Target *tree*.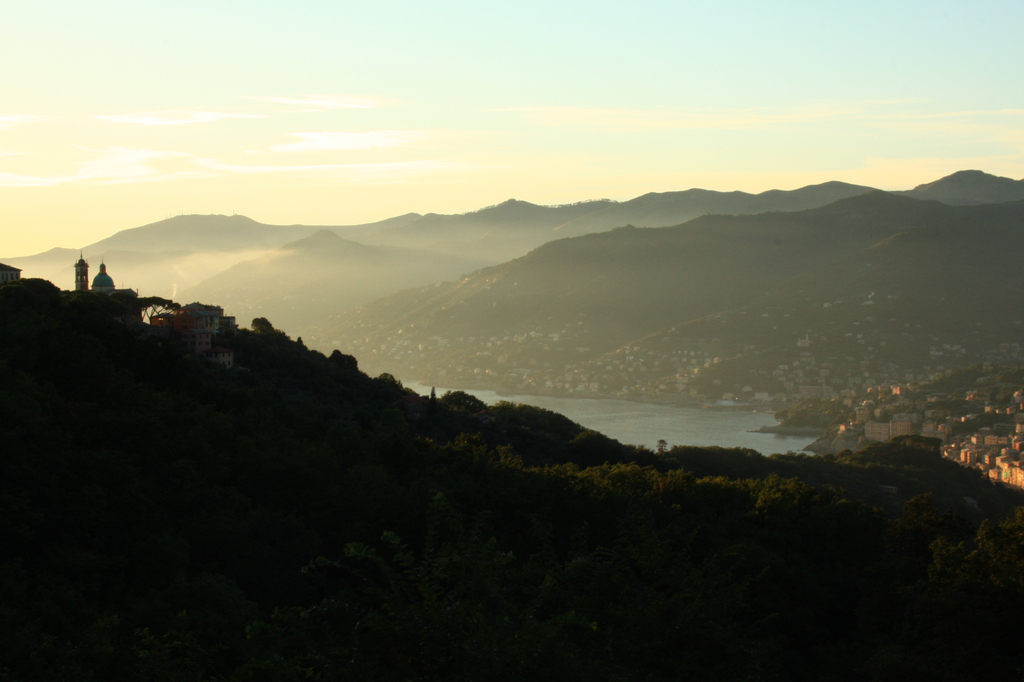
Target region: detection(550, 455, 604, 503).
